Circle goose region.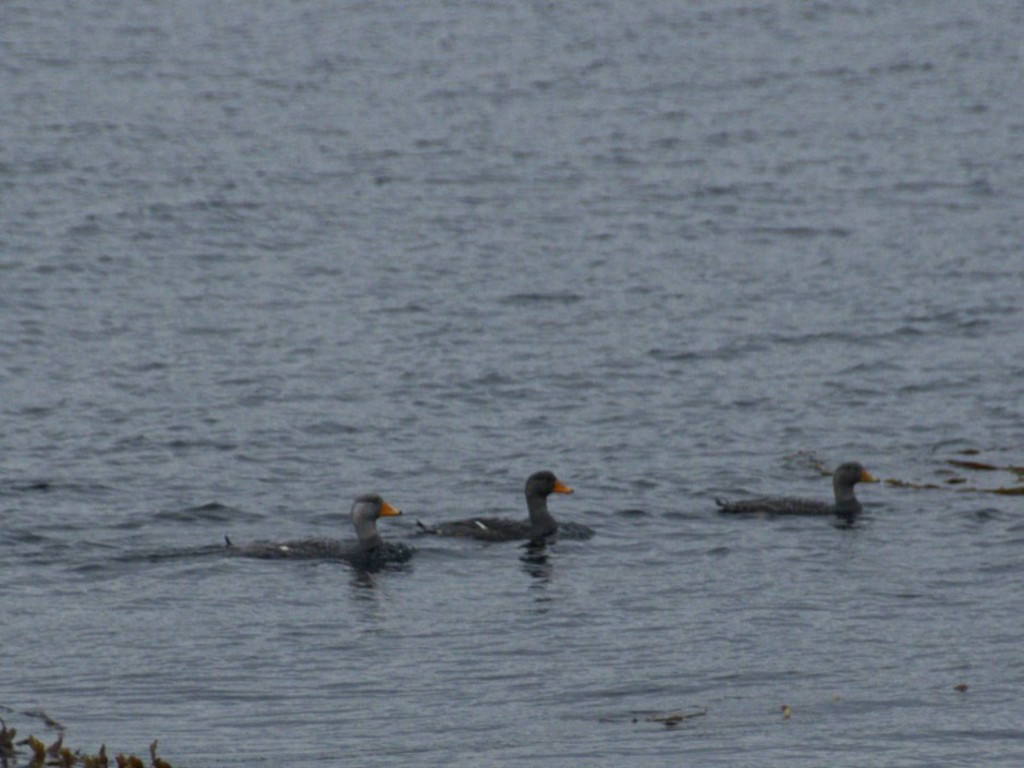
Region: crop(235, 487, 404, 560).
